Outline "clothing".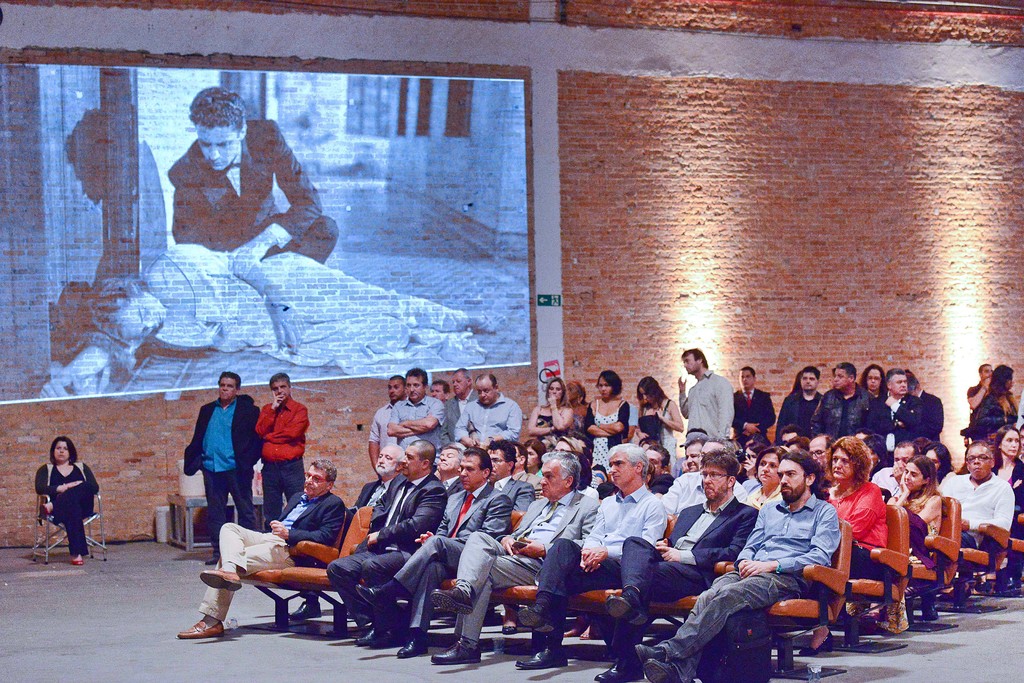
Outline: region(119, 236, 480, 381).
